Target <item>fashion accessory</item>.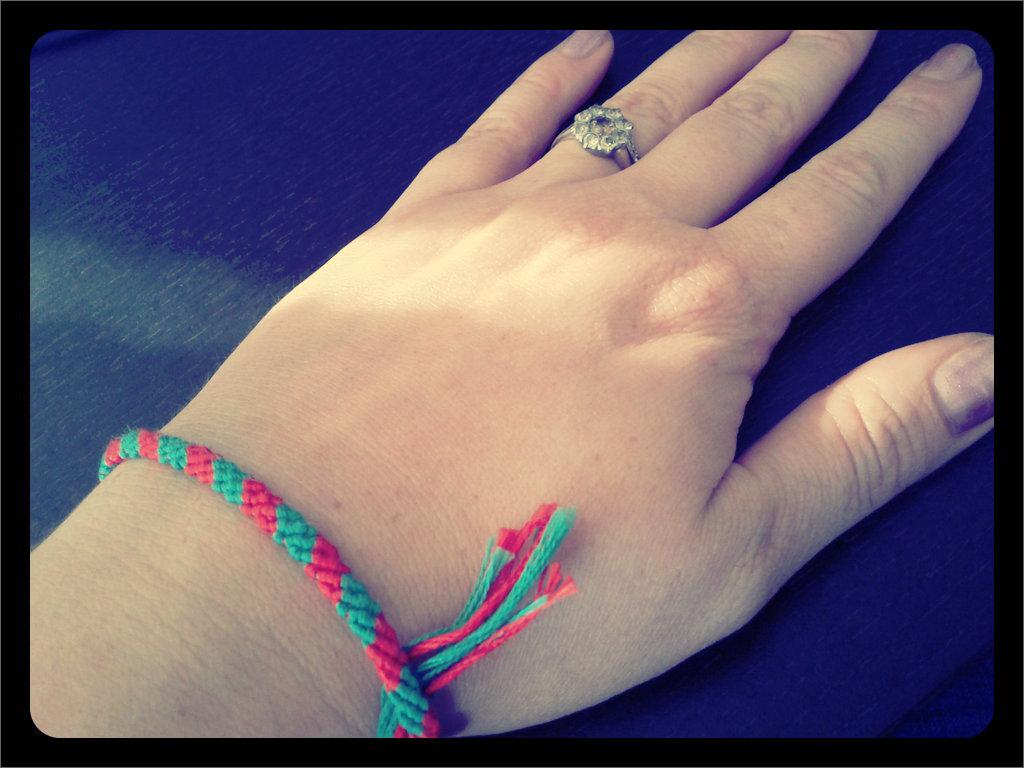
Target region: [552, 102, 642, 168].
